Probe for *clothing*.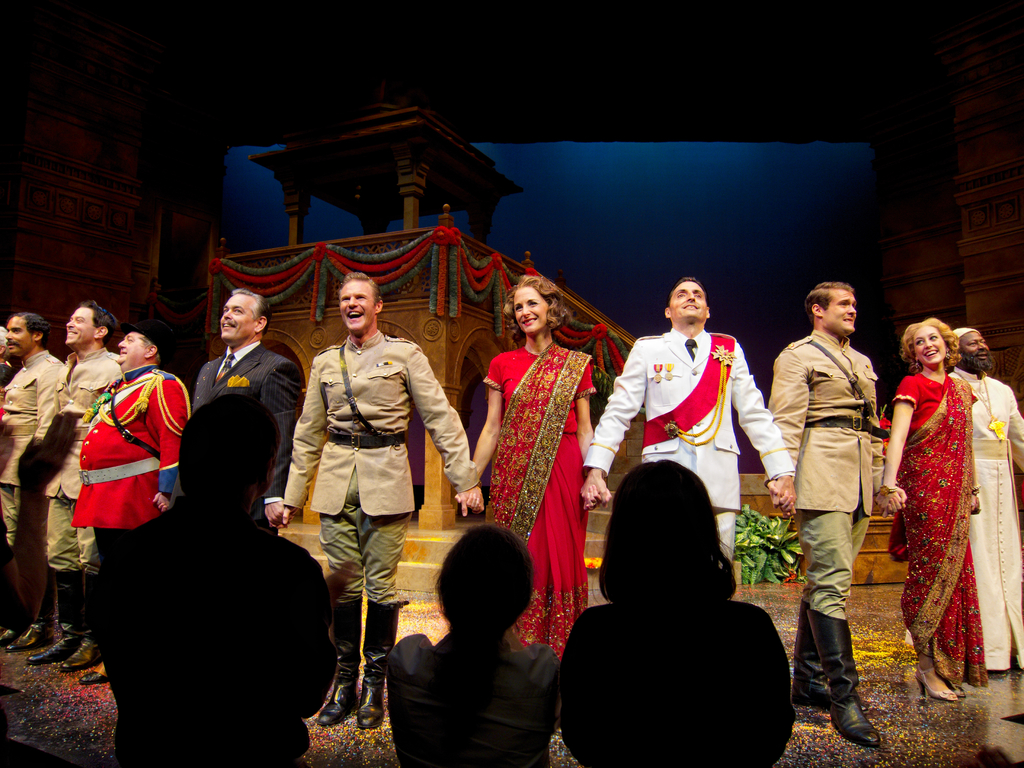
Probe result: (x1=0, y1=348, x2=63, y2=628).
